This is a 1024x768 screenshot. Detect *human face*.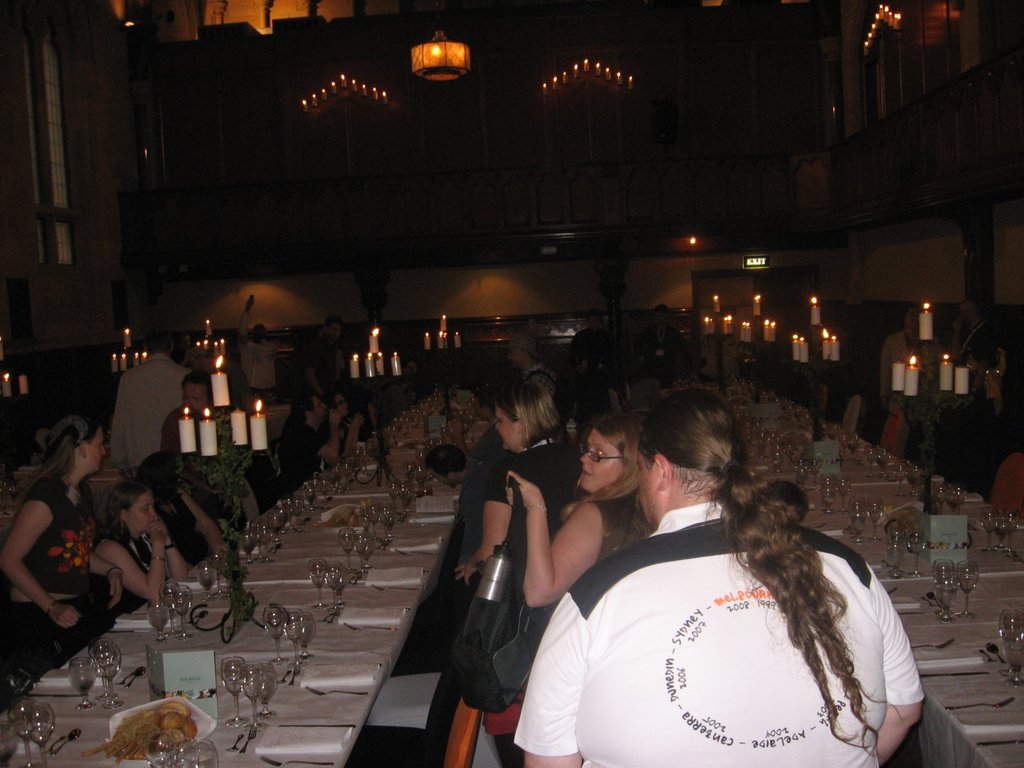
bbox=[310, 397, 324, 426].
